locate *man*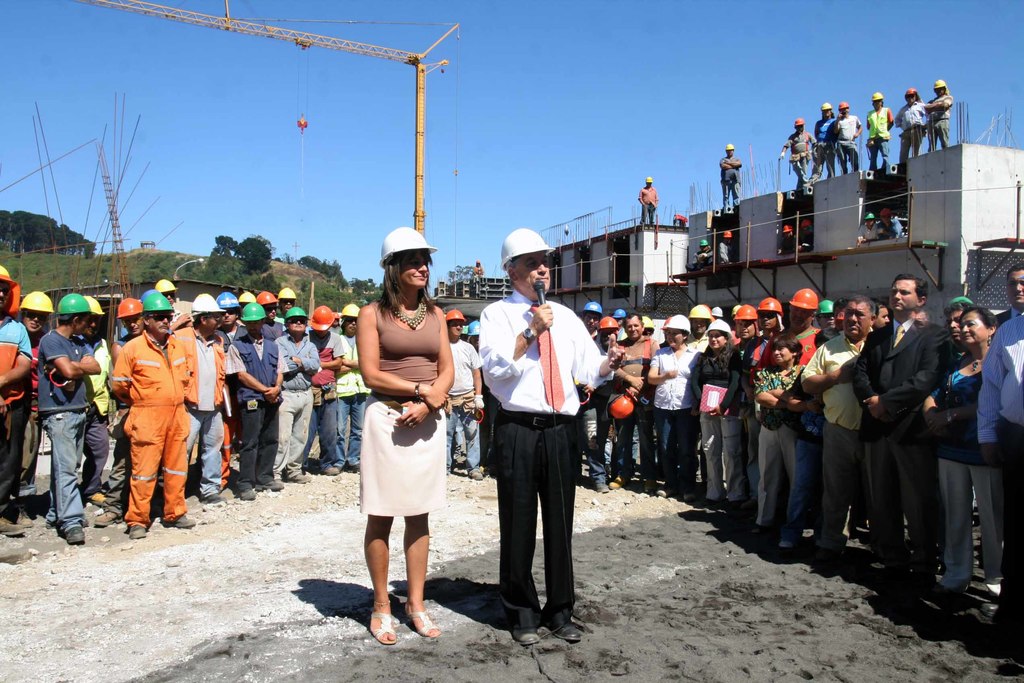
box(166, 292, 227, 493)
